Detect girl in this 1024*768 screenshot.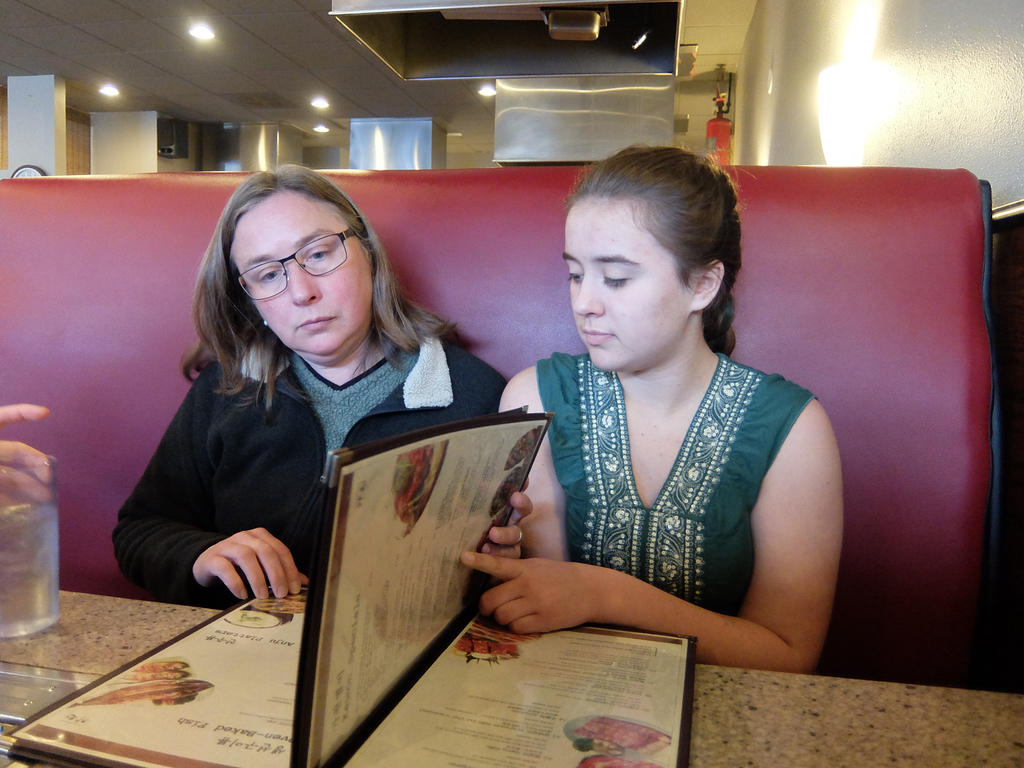
Detection: locate(460, 145, 844, 678).
